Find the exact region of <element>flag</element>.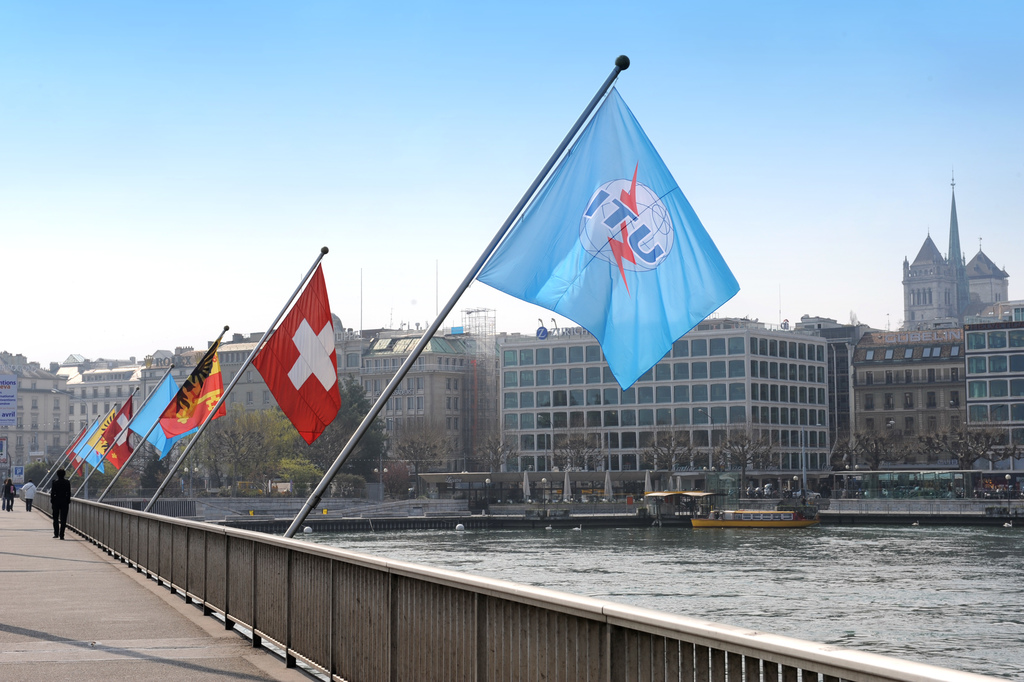
Exact region: bbox=(72, 417, 104, 480).
